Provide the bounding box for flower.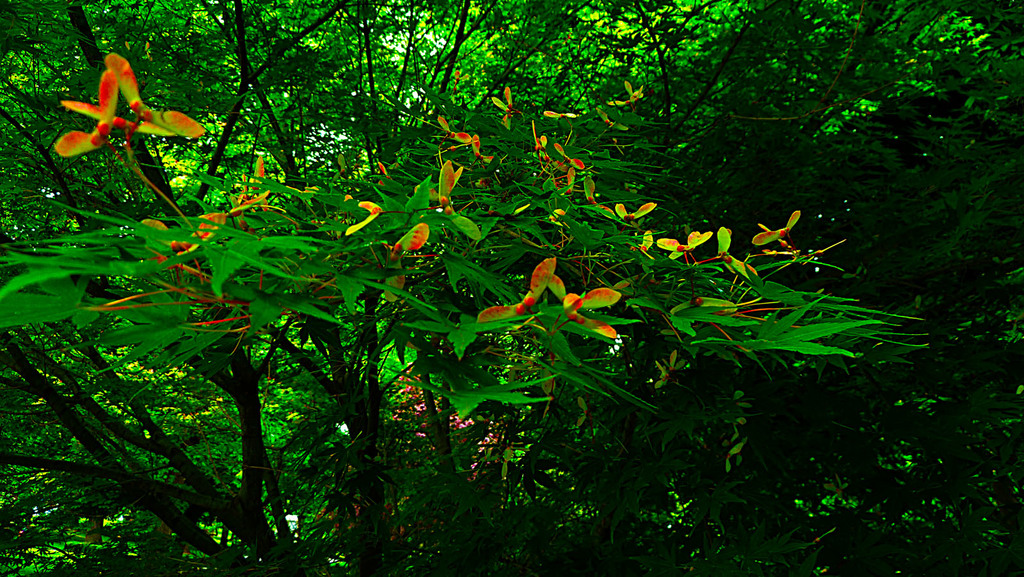
{"x1": 657, "y1": 228, "x2": 710, "y2": 261}.
